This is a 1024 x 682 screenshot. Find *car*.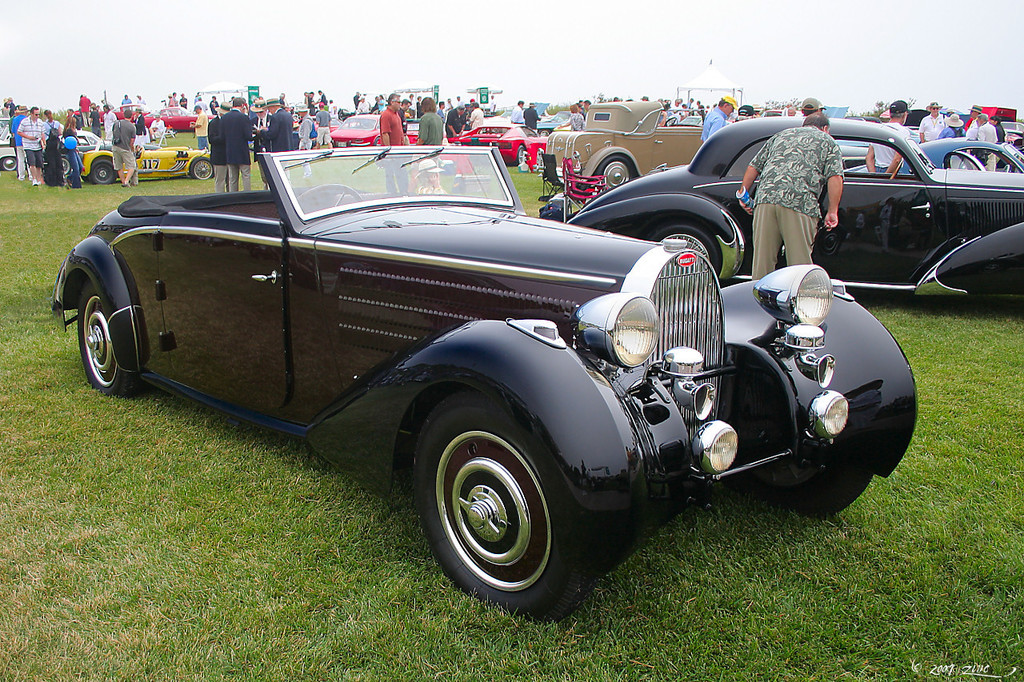
Bounding box: [43, 132, 158, 177].
